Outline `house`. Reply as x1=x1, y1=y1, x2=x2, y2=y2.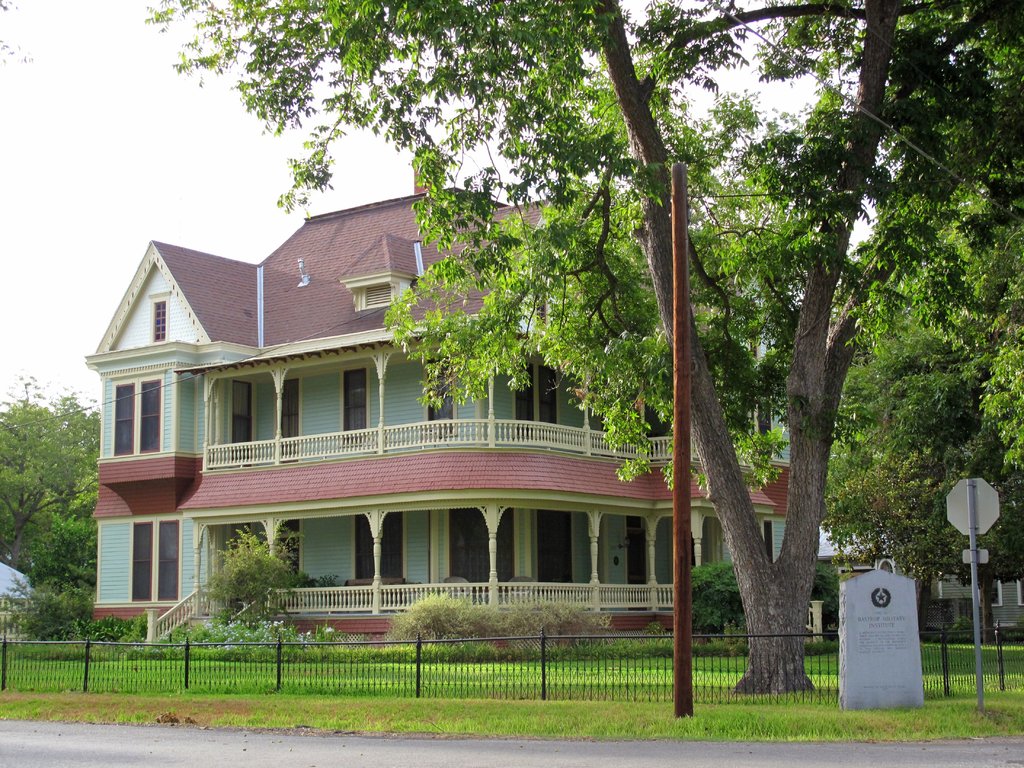
x1=122, y1=132, x2=897, y2=662.
